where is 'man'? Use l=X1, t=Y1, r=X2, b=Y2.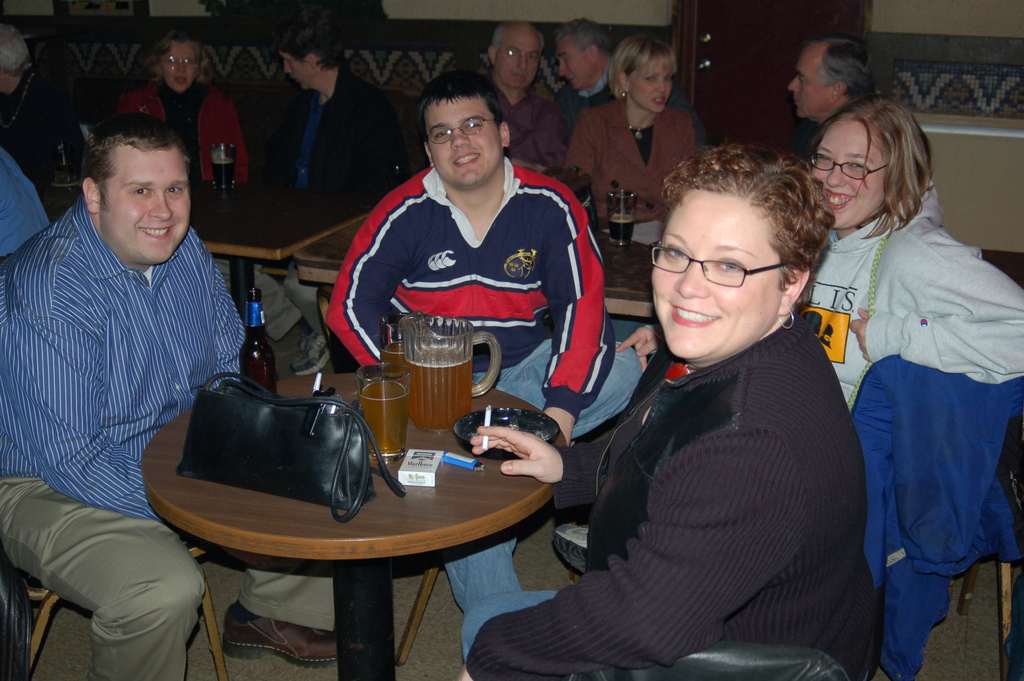
l=478, t=20, r=571, b=169.
